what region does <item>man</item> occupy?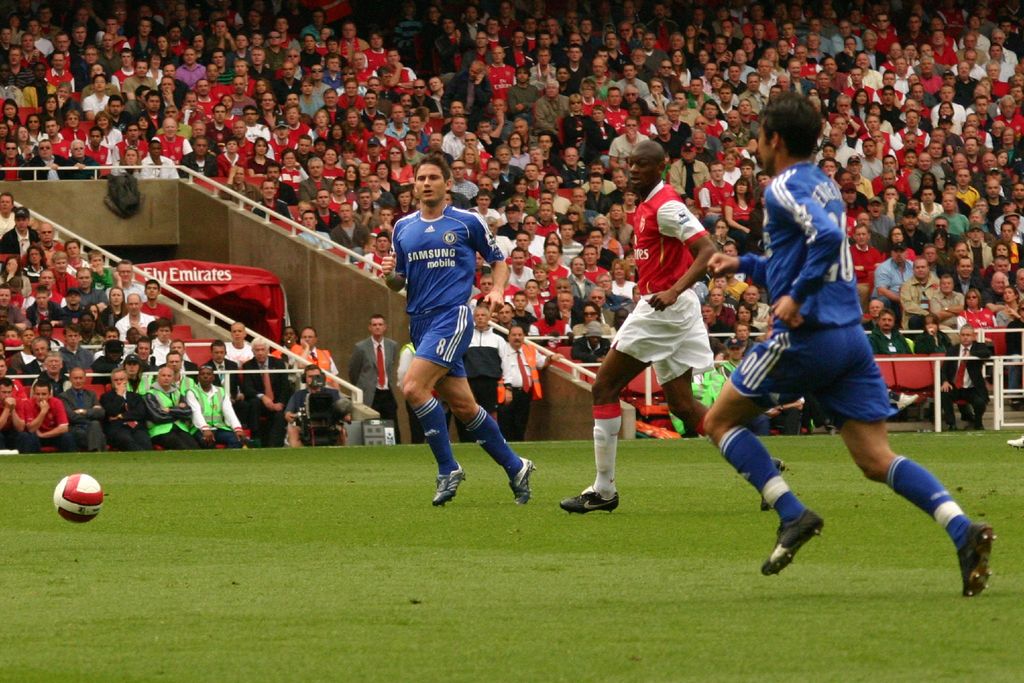
bbox(269, 18, 300, 56).
